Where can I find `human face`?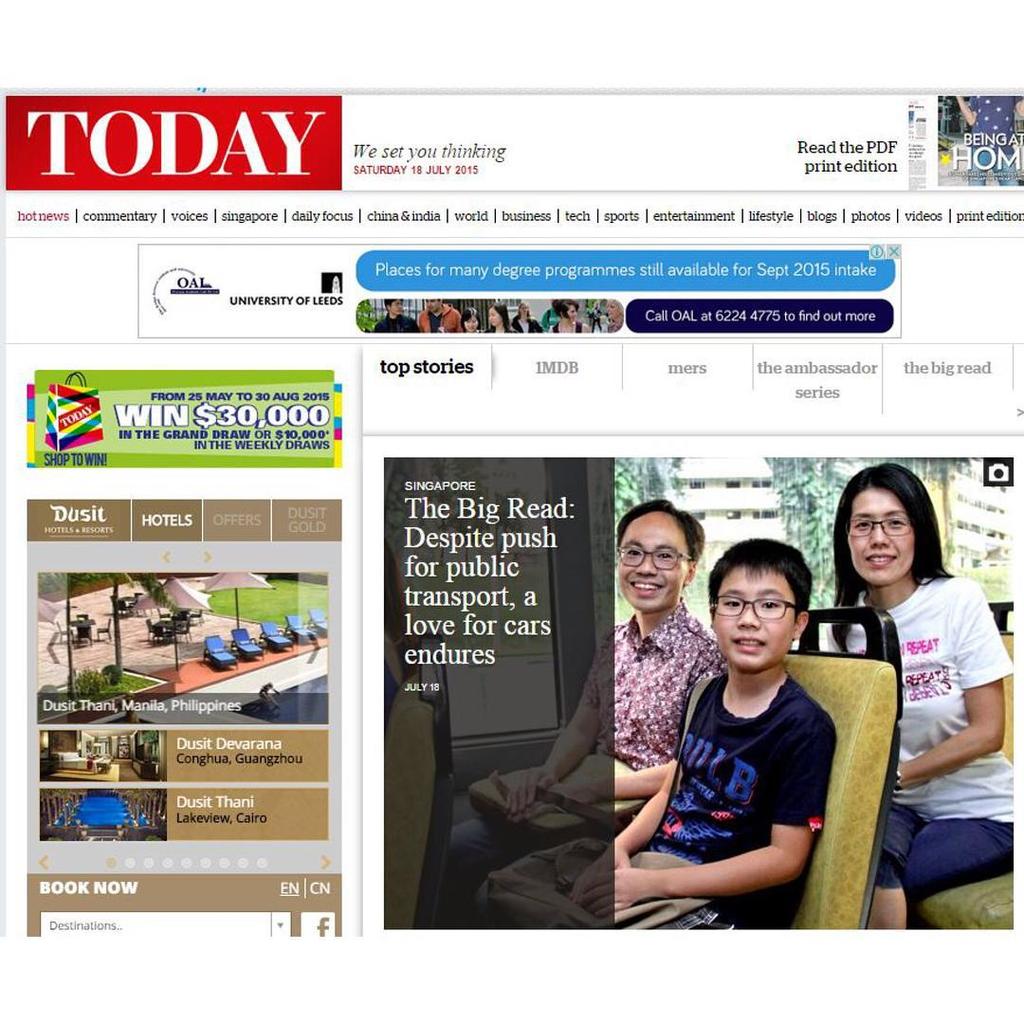
You can find it at select_region(389, 299, 402, 319).
